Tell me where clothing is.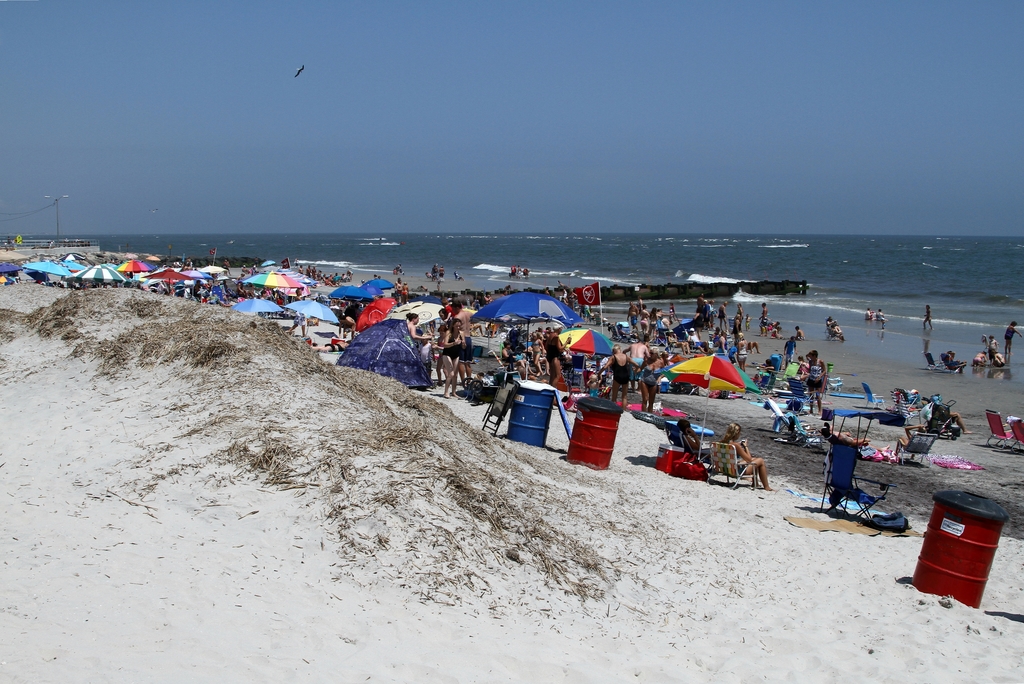
clothing is at rect(810, 357, 823, 395).
